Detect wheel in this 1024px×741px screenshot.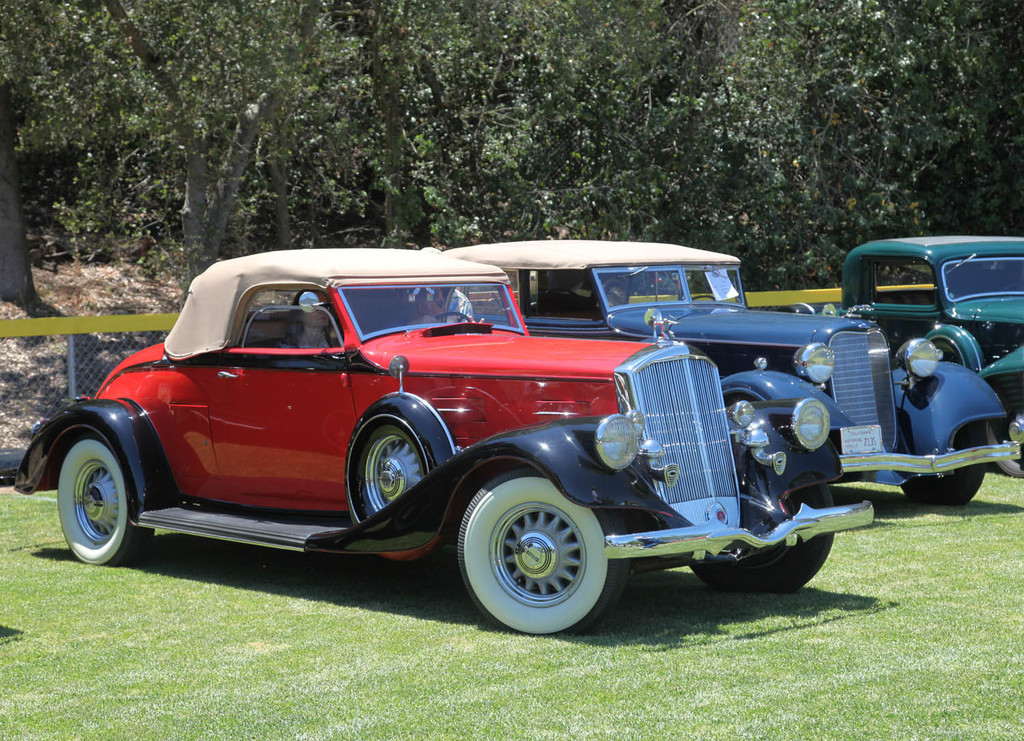
Detection: {"left": 906, "top": 420, "right": 984, "bottom": 506}.
